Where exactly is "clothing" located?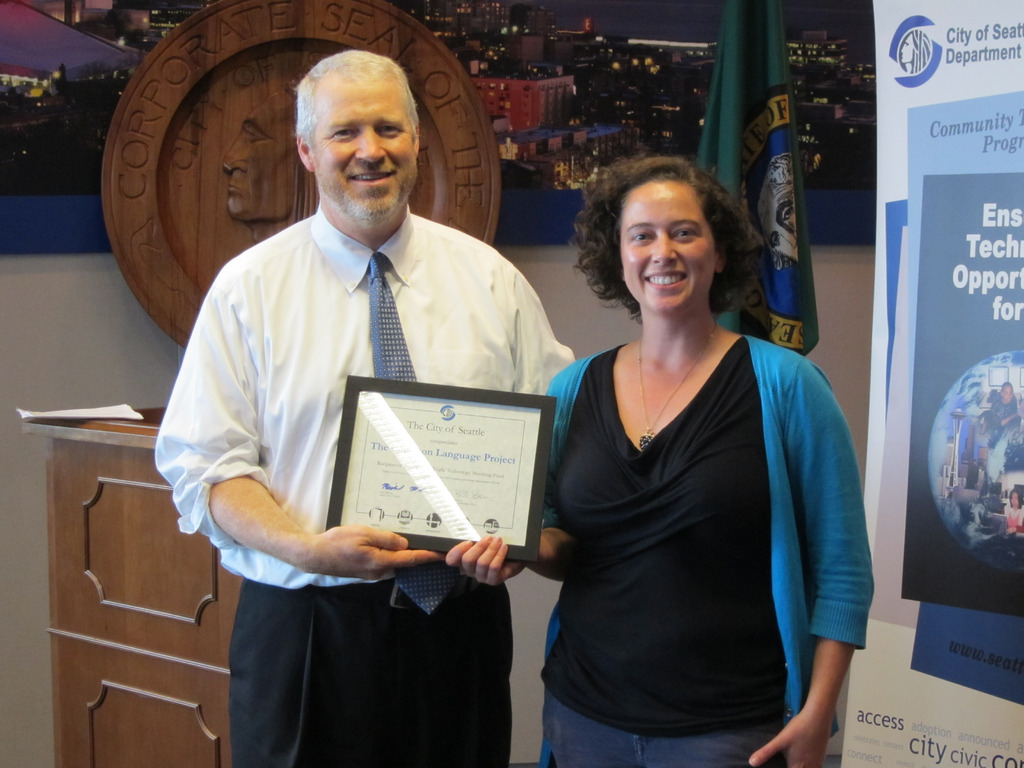
Its bounding box is 535,335,886,767.
